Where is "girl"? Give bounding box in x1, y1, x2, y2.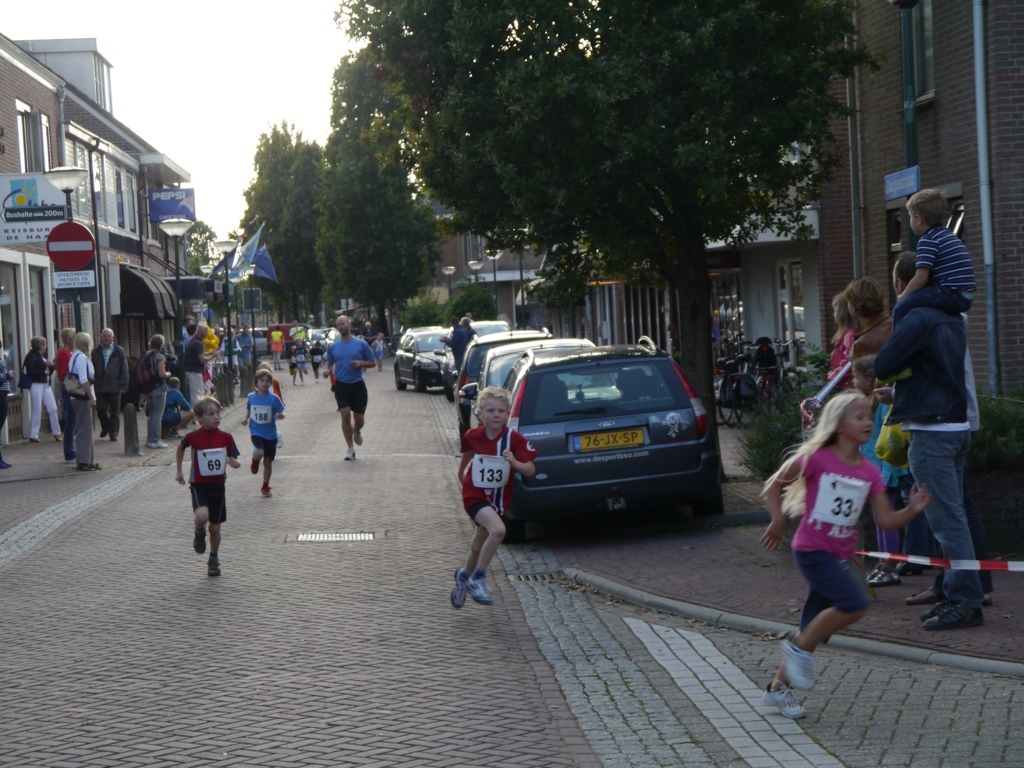
452, 389, 538, 616.
